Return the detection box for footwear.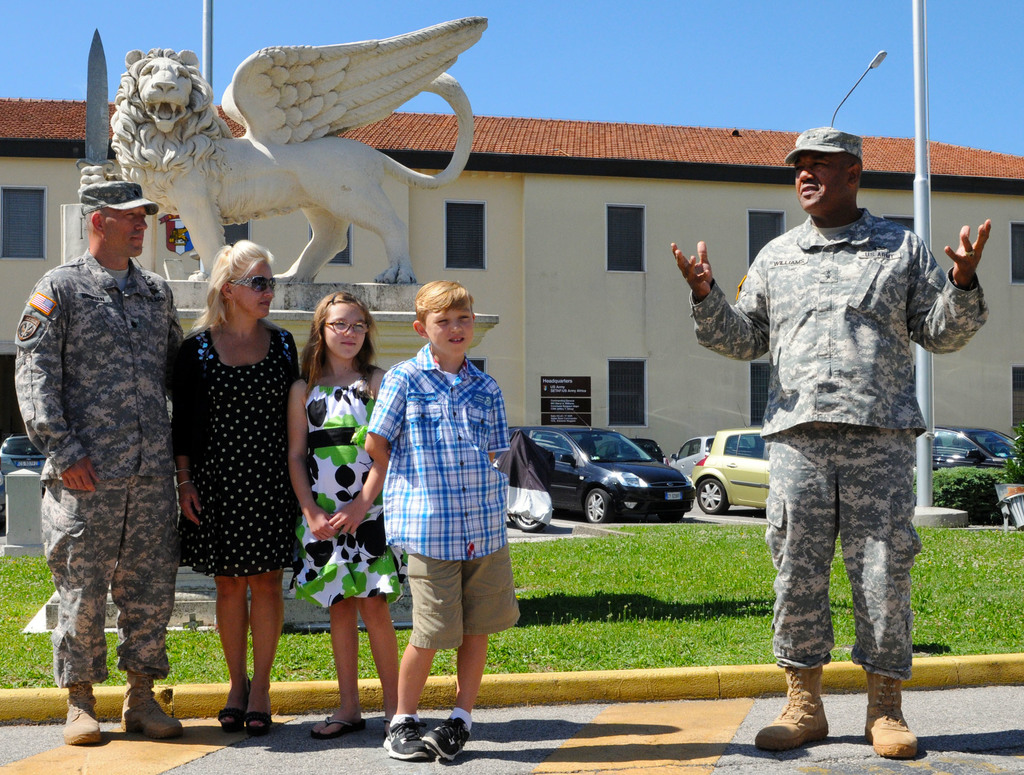
{"left": 65, "top": 674, "right": 105, "bottom": 746}.
